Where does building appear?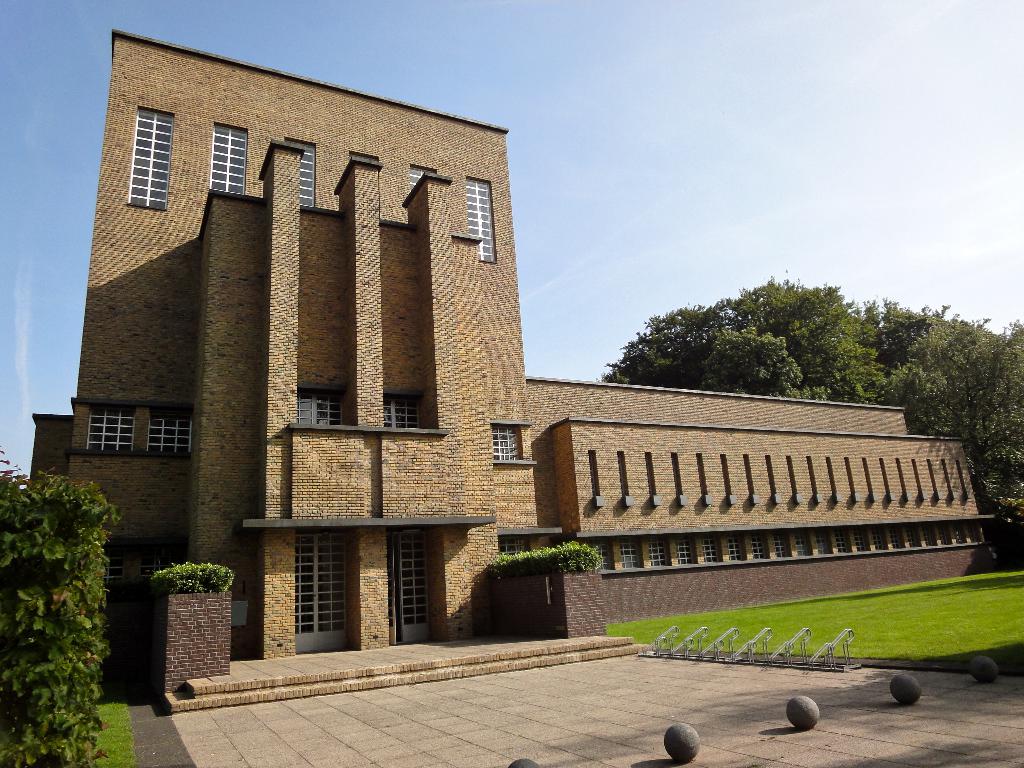
Appears at BBox(59, 86, 950, 644).
